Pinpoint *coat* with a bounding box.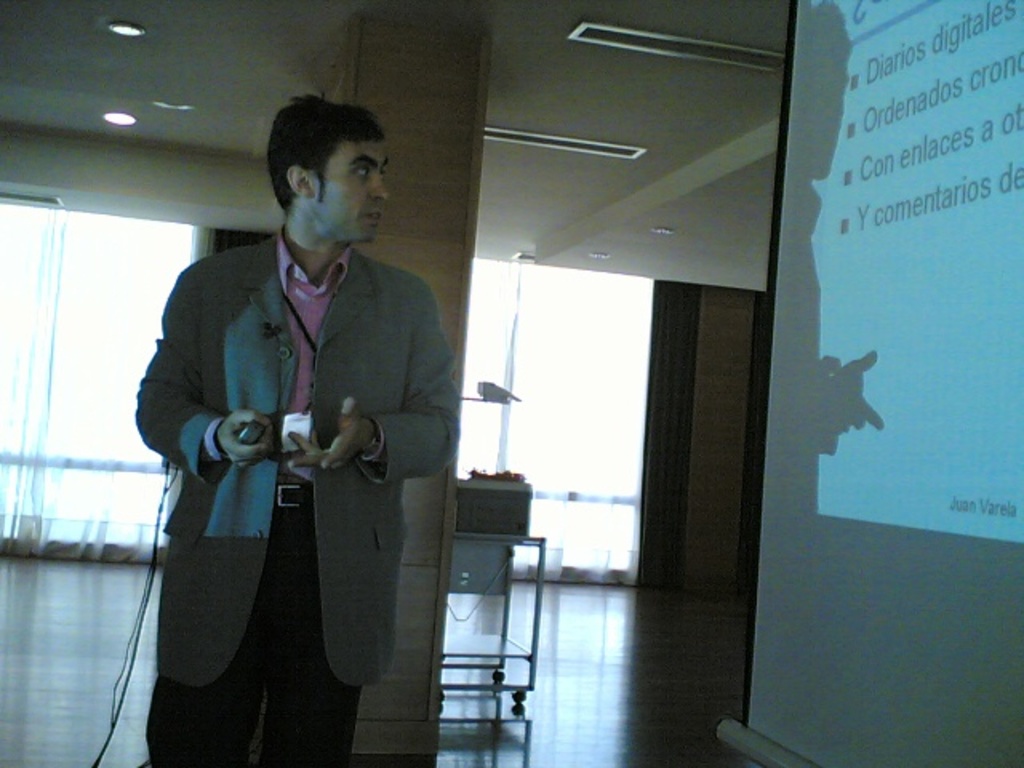
(138,187,445,718).
